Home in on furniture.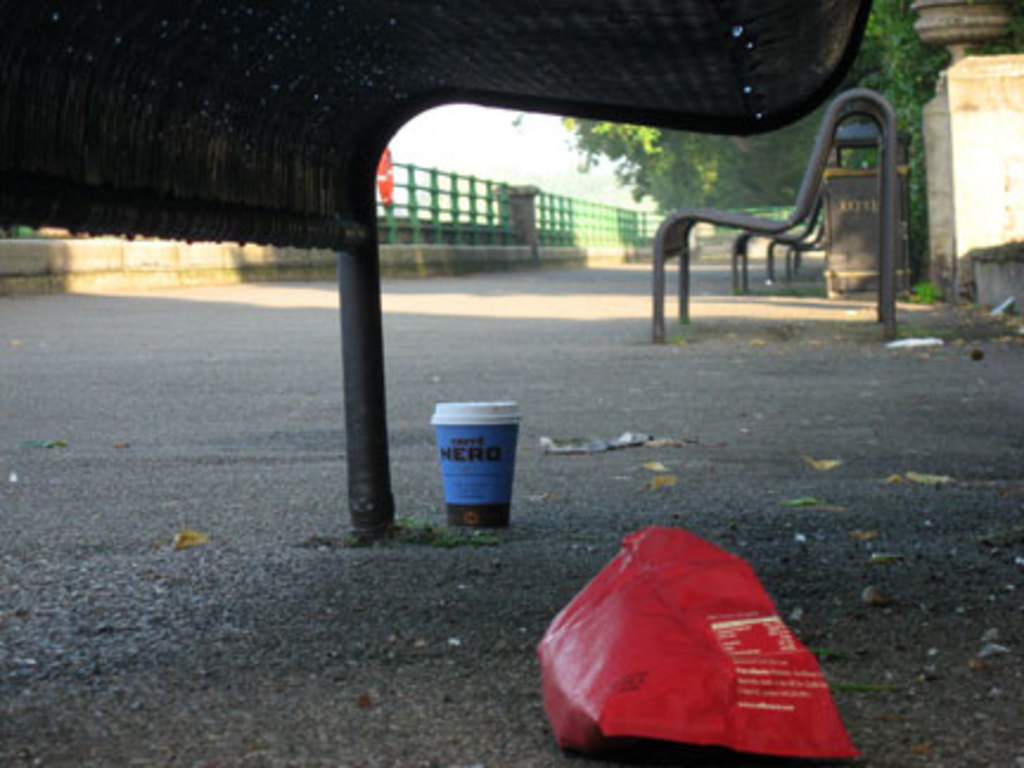
Homed in at [left=0, top=0, right=875, bottom=538].
